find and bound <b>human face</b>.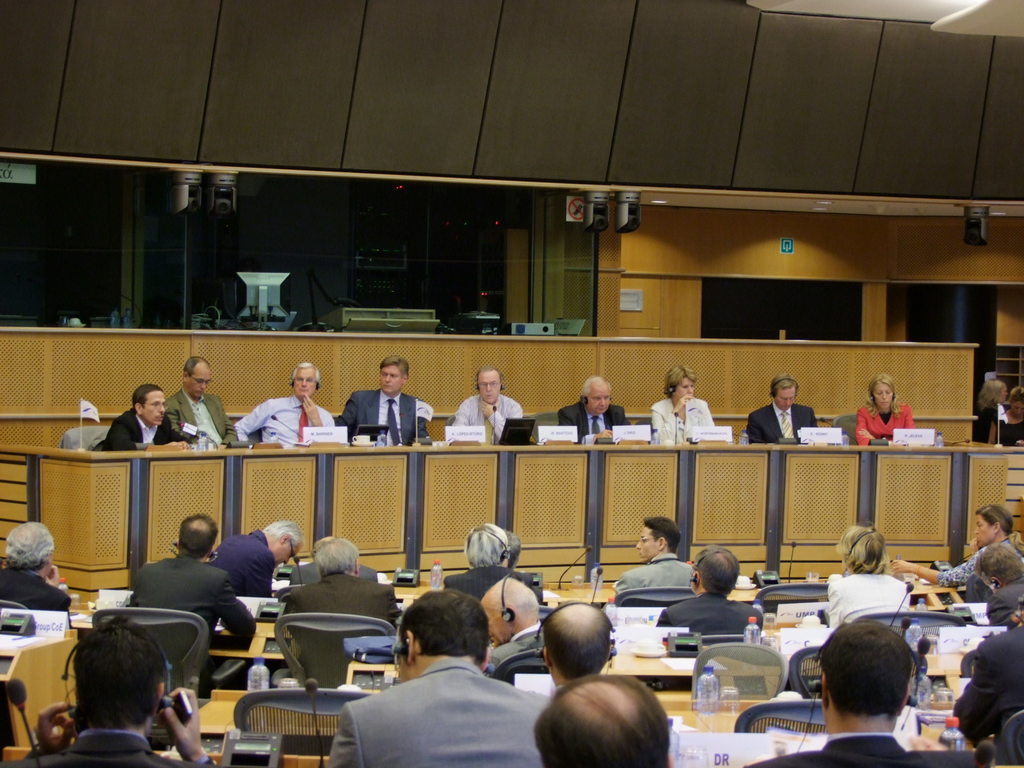
Bound: 586,392,611,415.
